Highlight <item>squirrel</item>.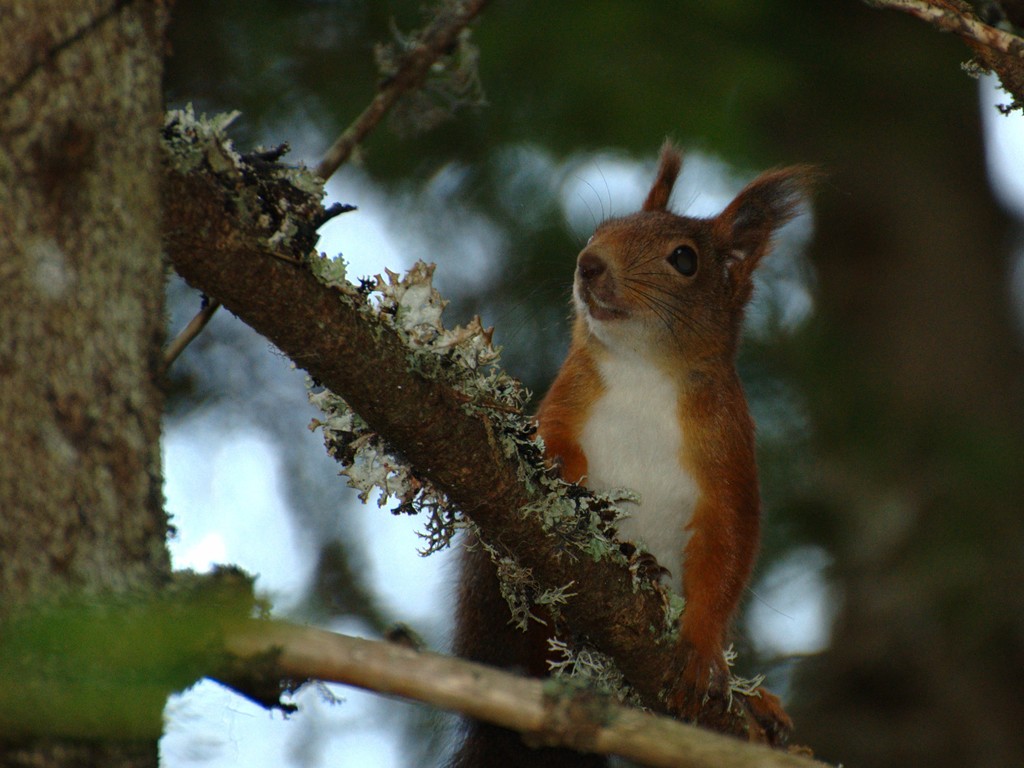
Highlighted region: select_region(439, 134, 837, 763).
